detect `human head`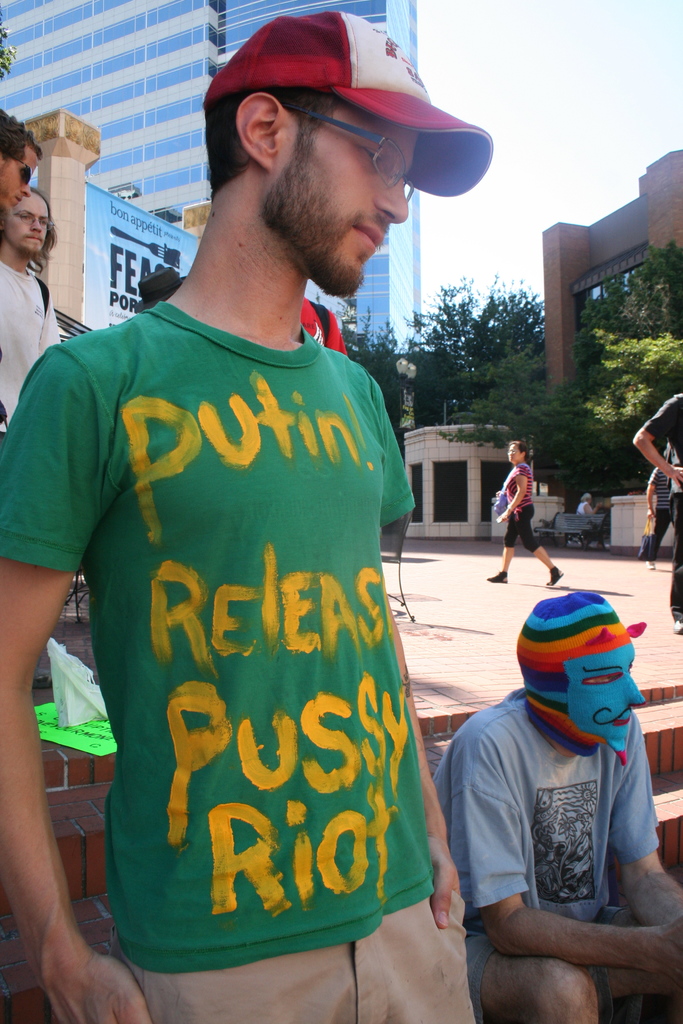
bbox=(0, 186, 52, 260)
